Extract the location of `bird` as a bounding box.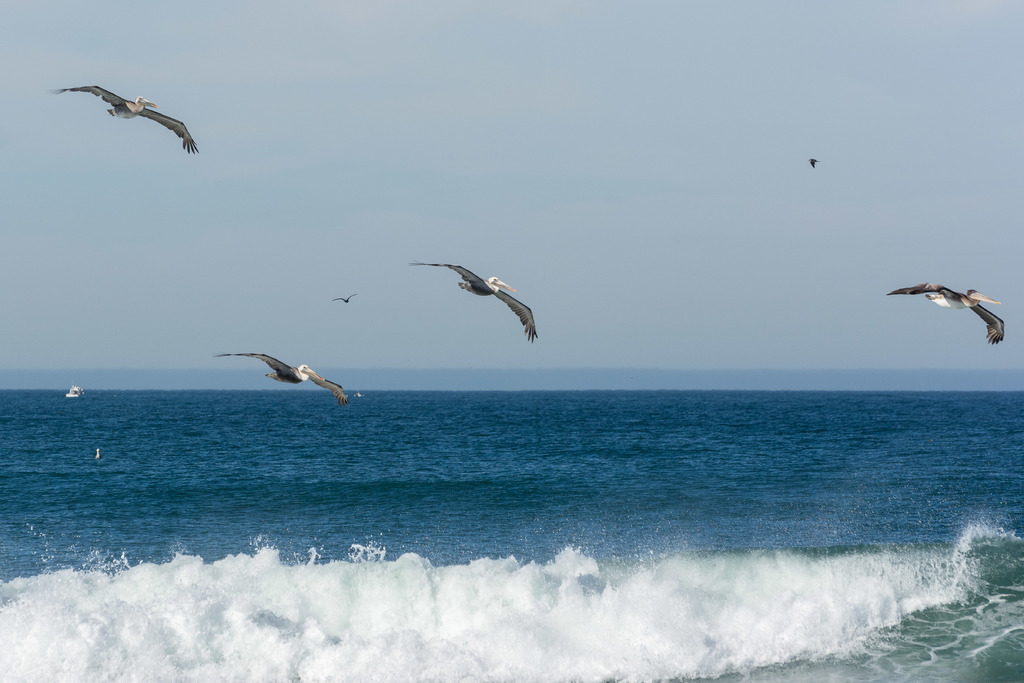
<bbox>209, 349, 349, 411</bbox>.
